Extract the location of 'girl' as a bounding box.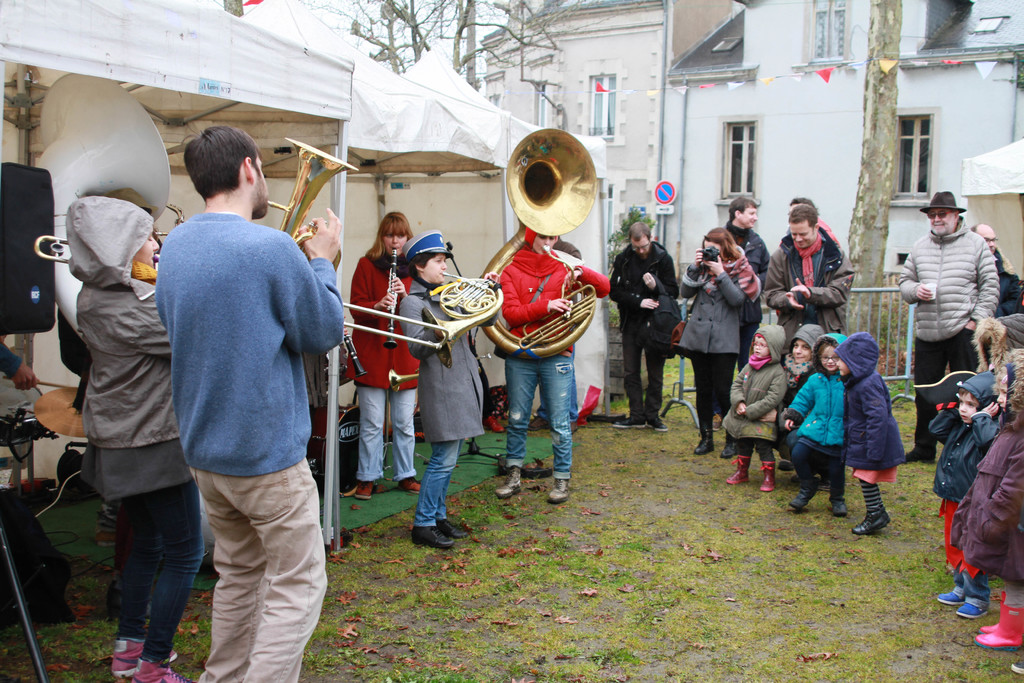
833:328:902:533.
